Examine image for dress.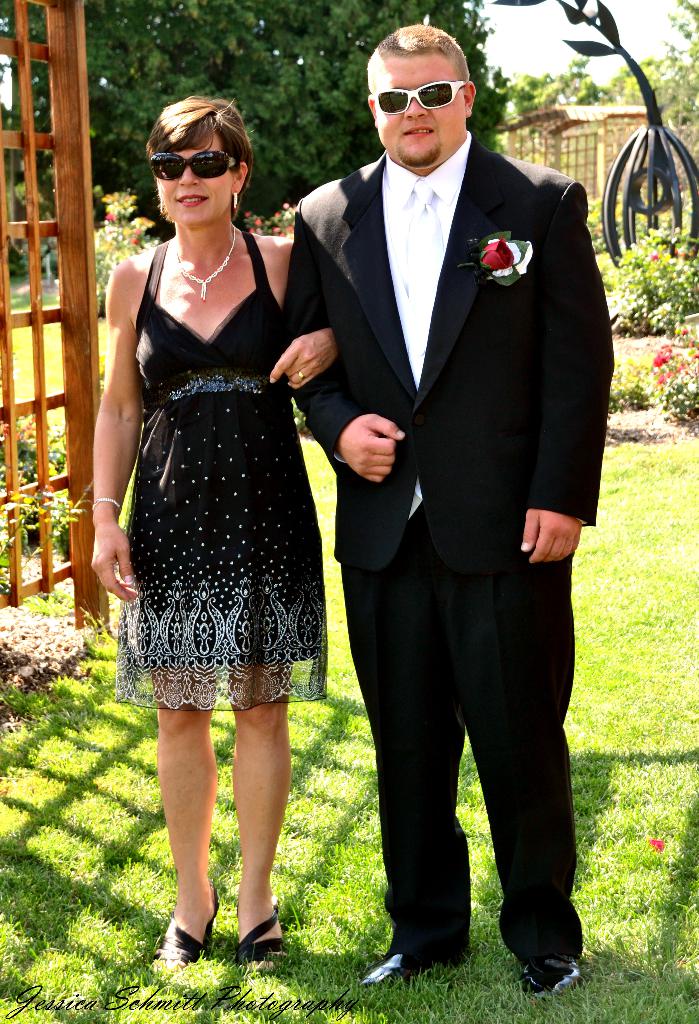
Examination result: pyautogui.locateOnScreen(110, 228, 329, 711).
